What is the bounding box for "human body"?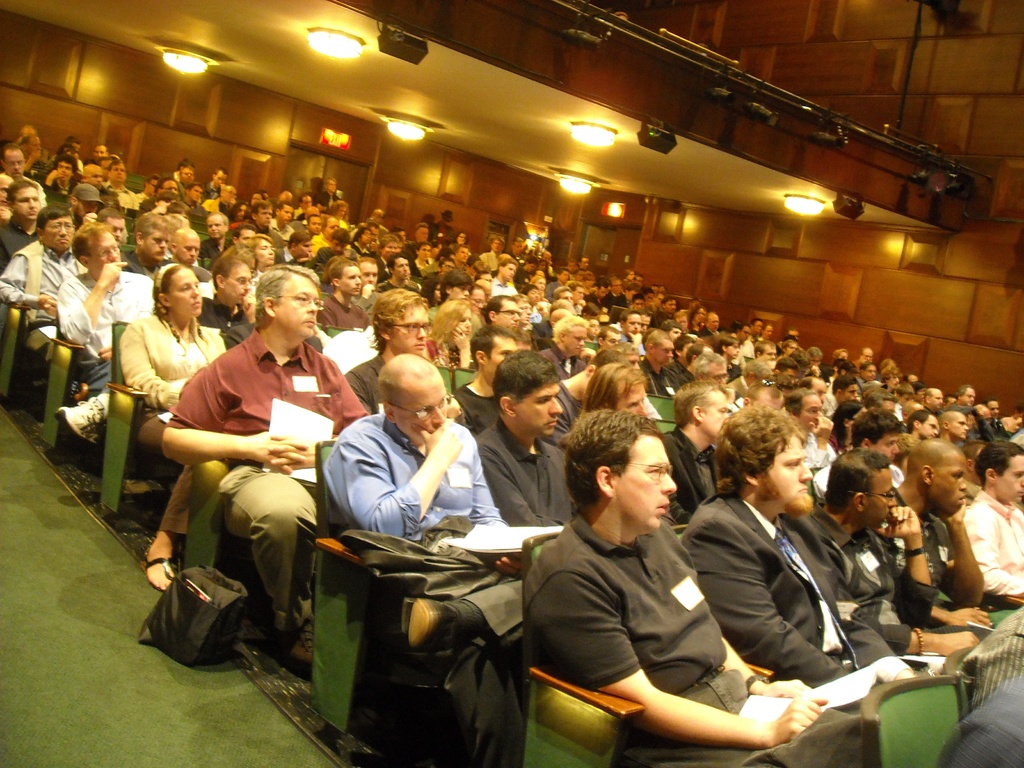
675/339/717/398.
